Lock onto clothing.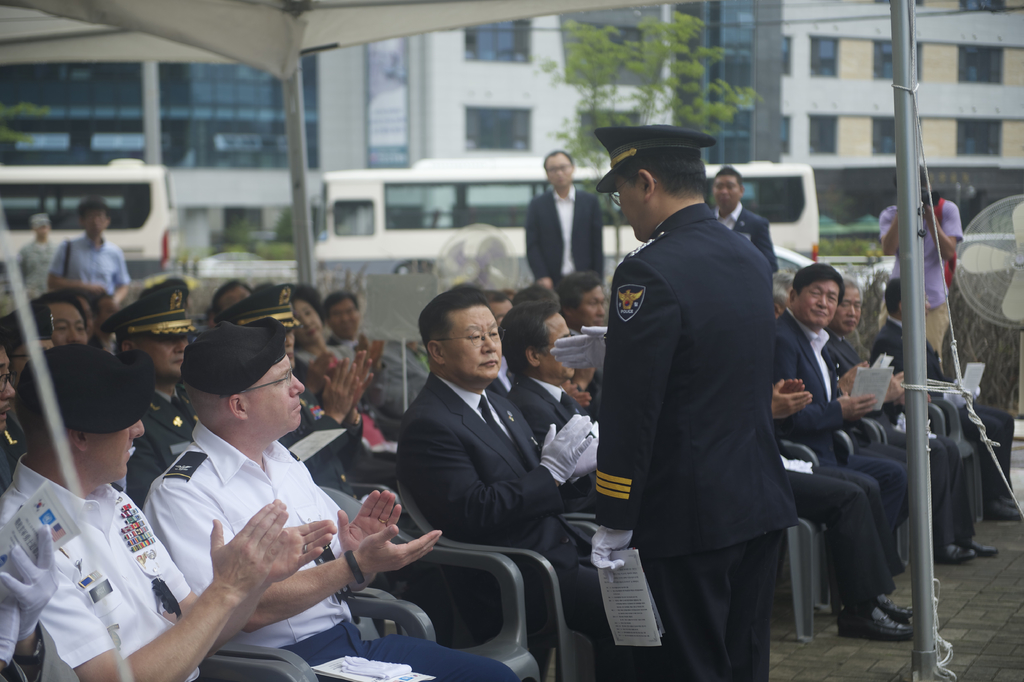
Locked: left=20, top=237, right=59, bottom=304.
